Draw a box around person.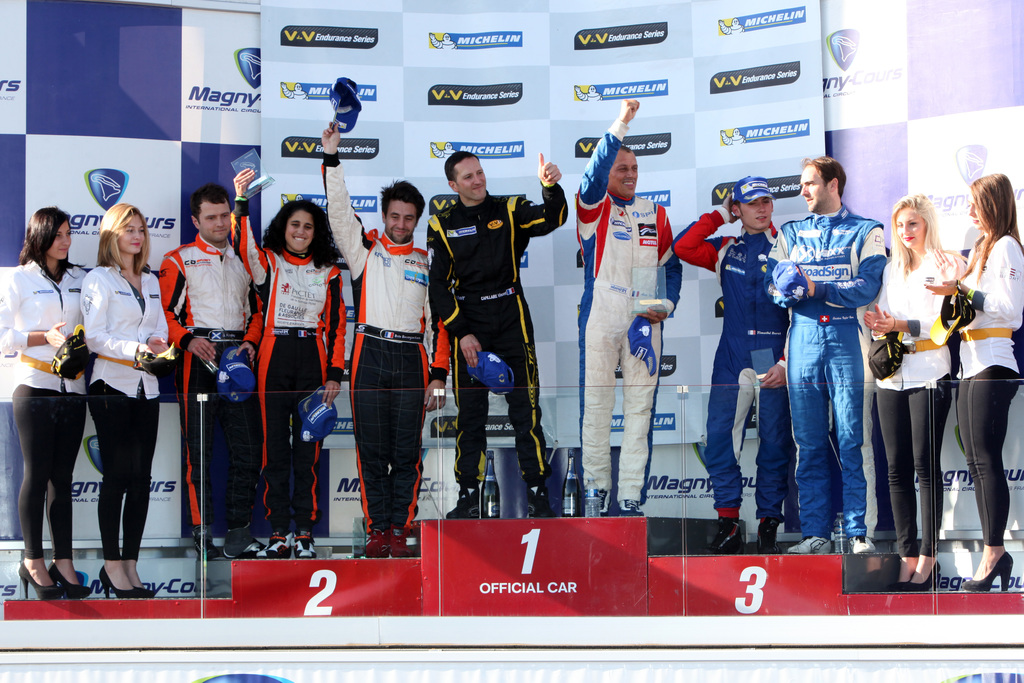
[567, 99, 684, 523].
